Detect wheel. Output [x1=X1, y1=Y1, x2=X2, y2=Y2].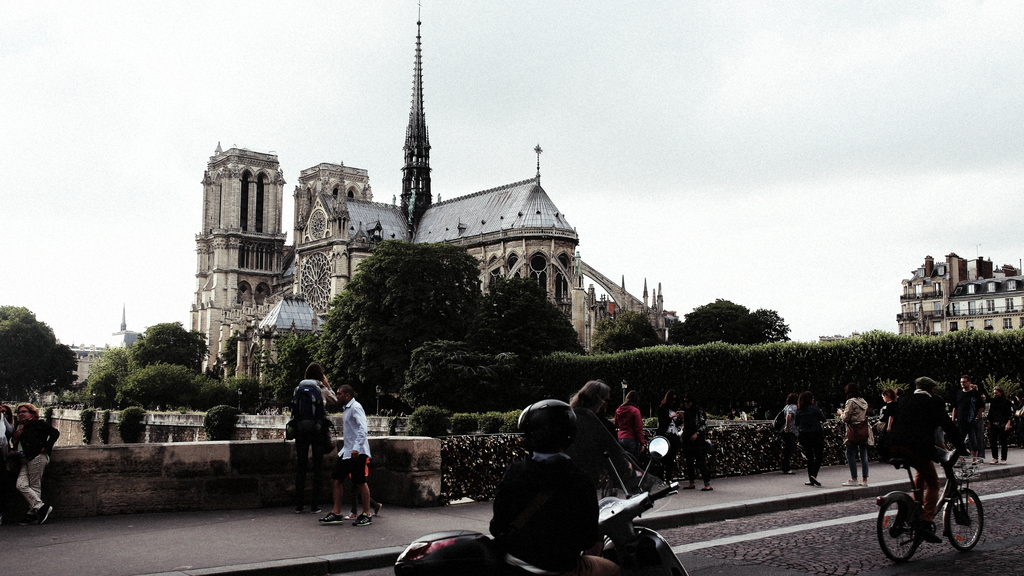
[x1=877, y1=494, x2=922, y2=561].
